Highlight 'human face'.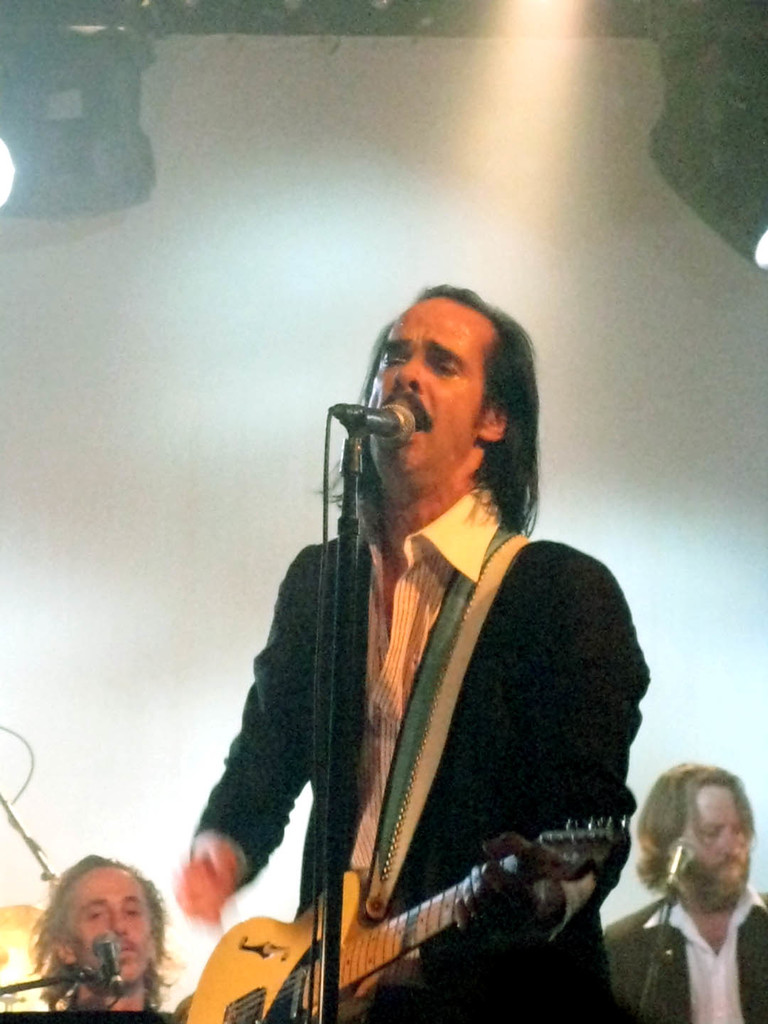
Highlighted region: <region>67, 868, 154, 980</region>.
